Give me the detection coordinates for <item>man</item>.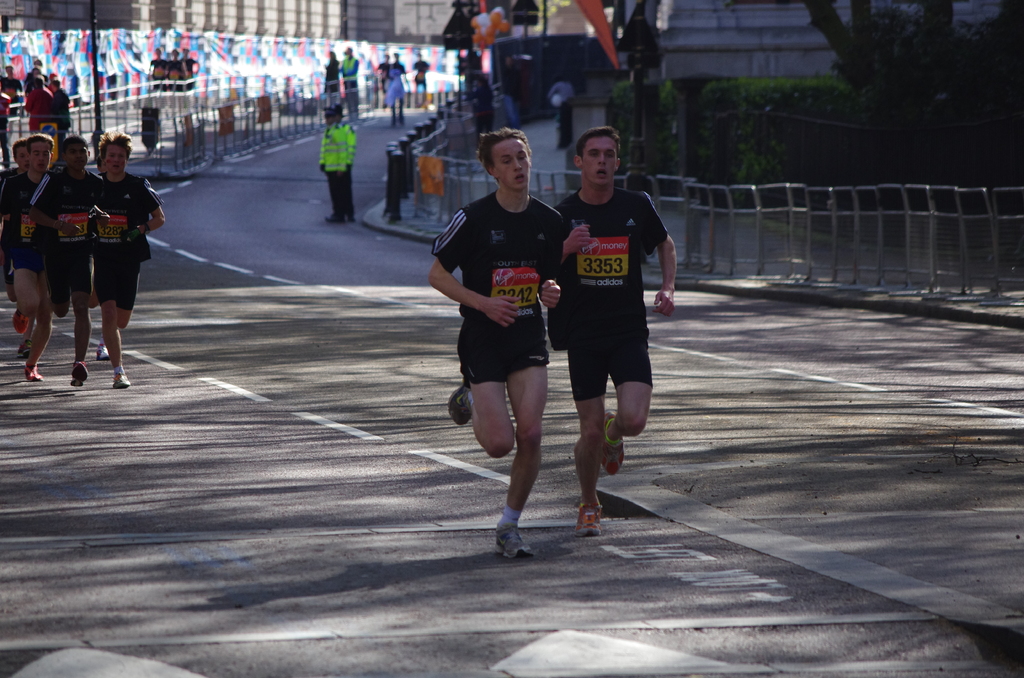
319,102,341,229.
